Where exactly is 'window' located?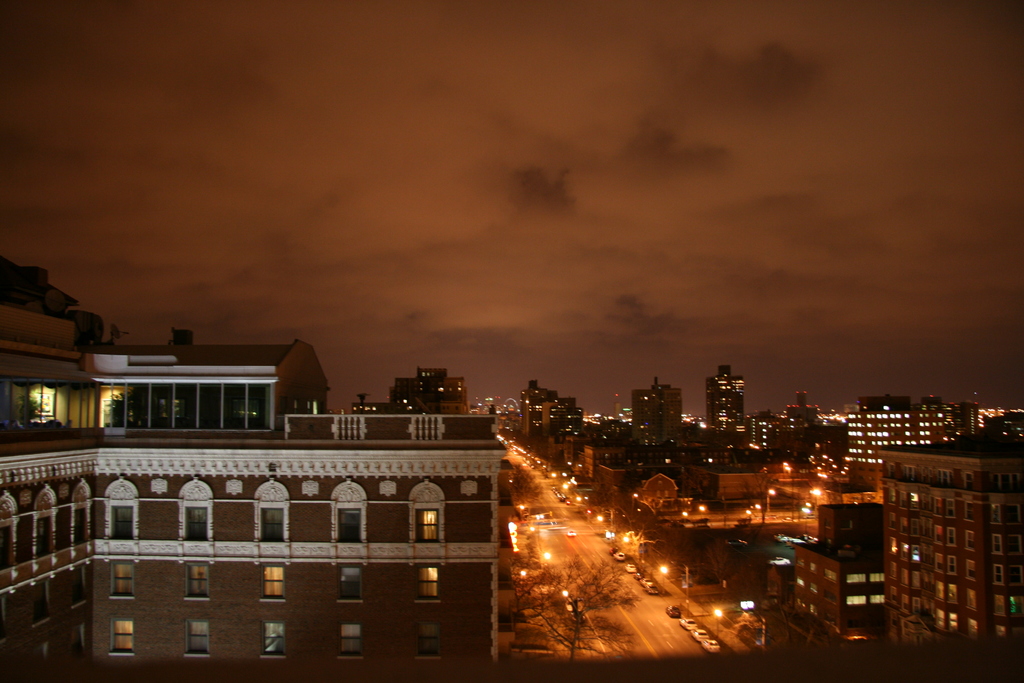
Its bounding box is locate(111, 565, 137, 600).
